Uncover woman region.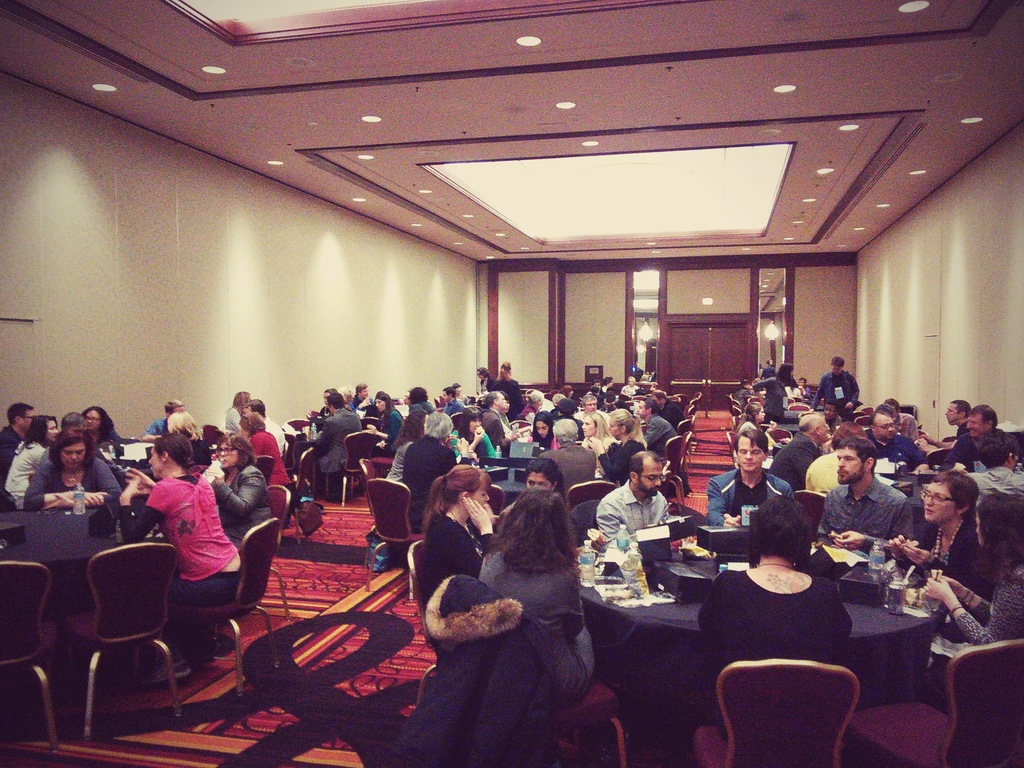
Uncovered: 305/388/342/423.
